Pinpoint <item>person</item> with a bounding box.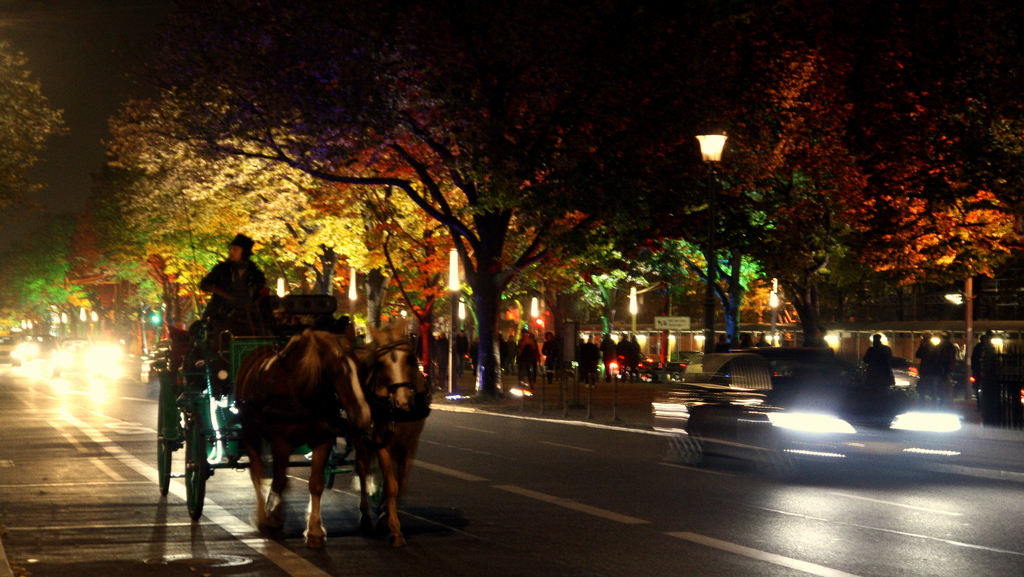
rect(918, 328, 936, 403).
